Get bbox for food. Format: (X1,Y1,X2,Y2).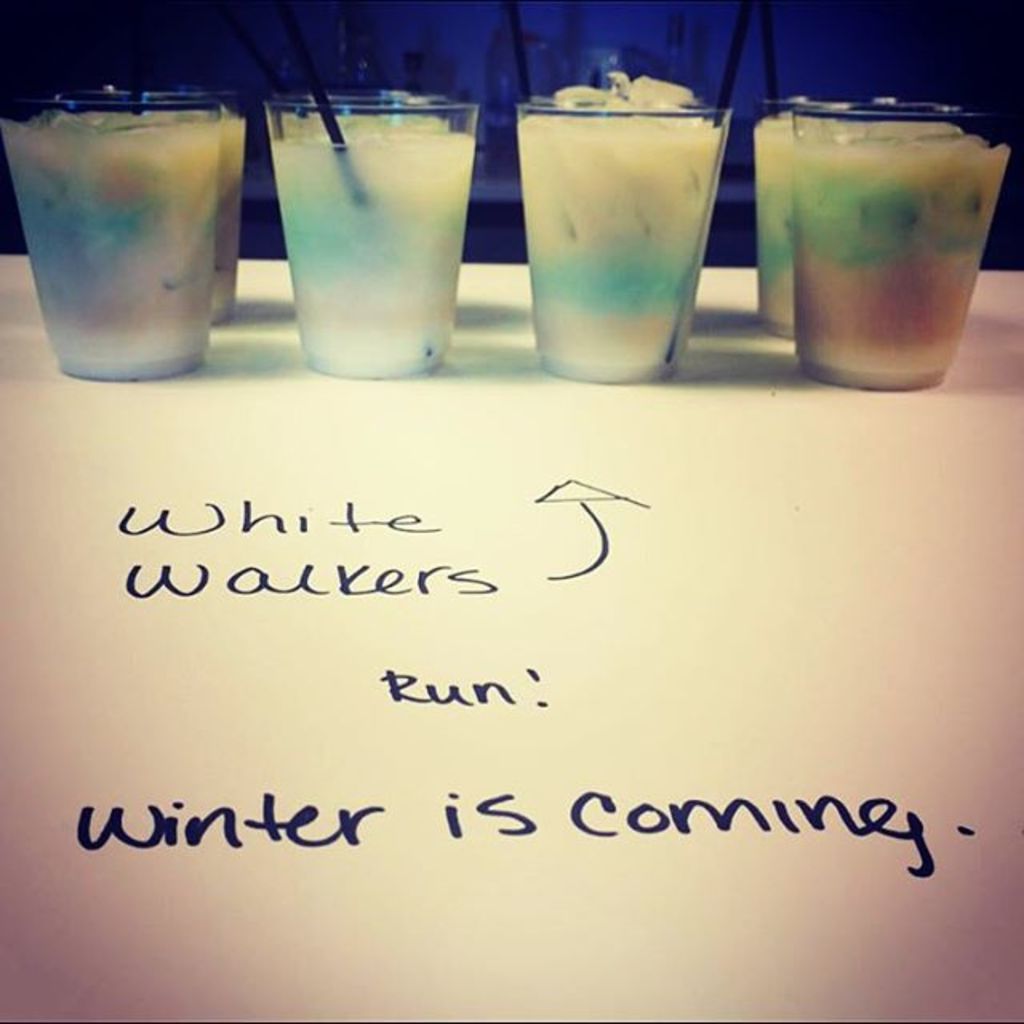
(517,109,706,378).
